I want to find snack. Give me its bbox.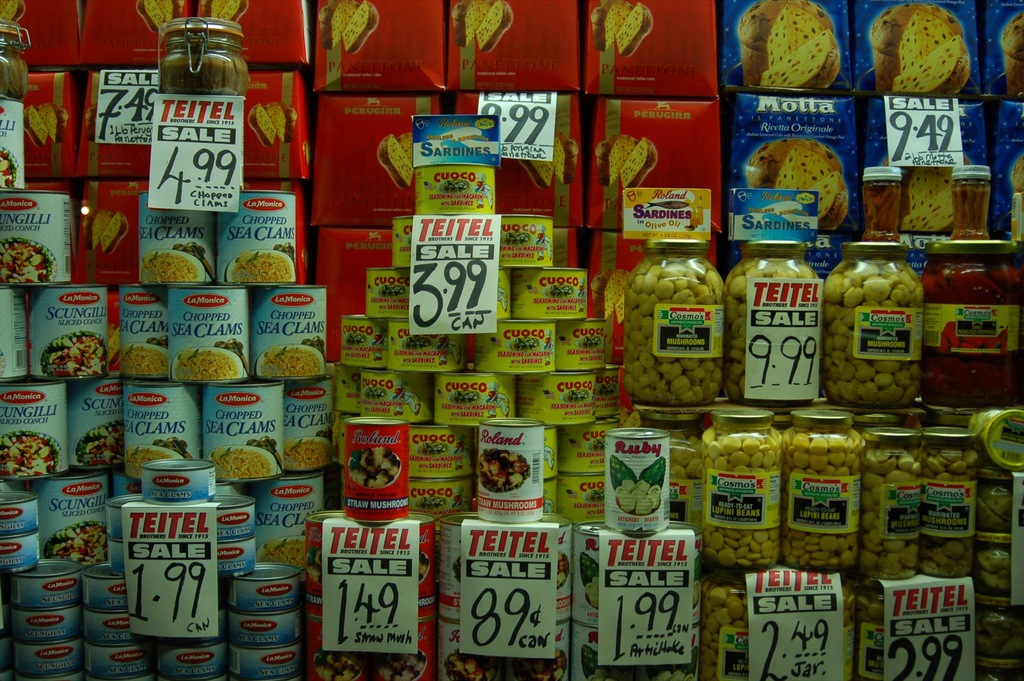
[left=479, top=451, right=529, bottom=492].
